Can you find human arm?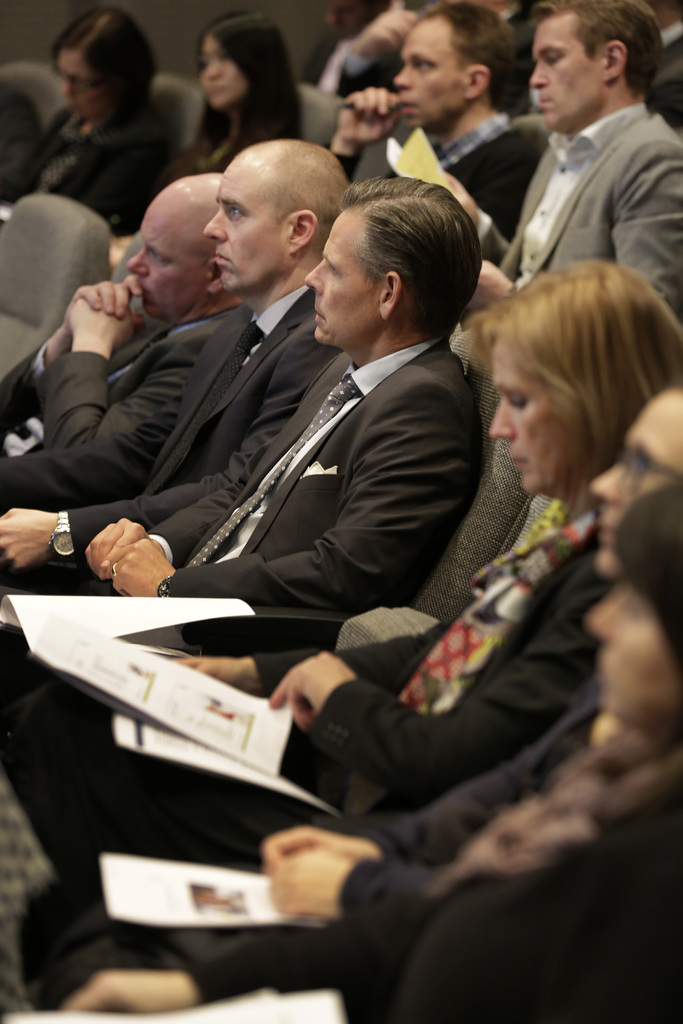
Yes, bounding box: crop(335, 0, 423, 99).
